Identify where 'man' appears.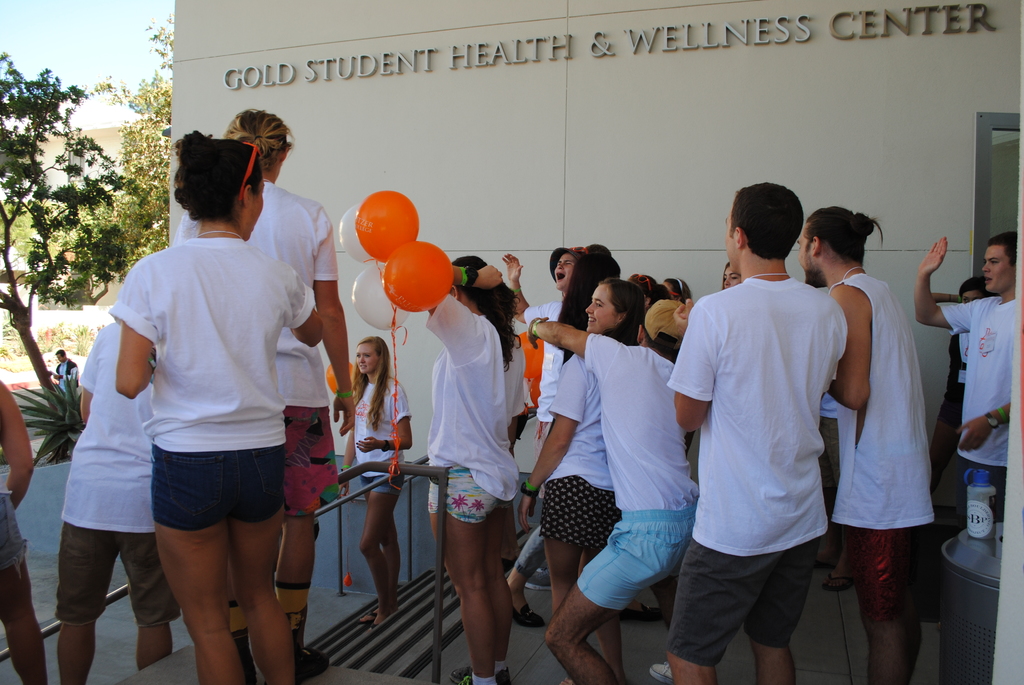
Appears at box=[796, 206, 936, 684].
